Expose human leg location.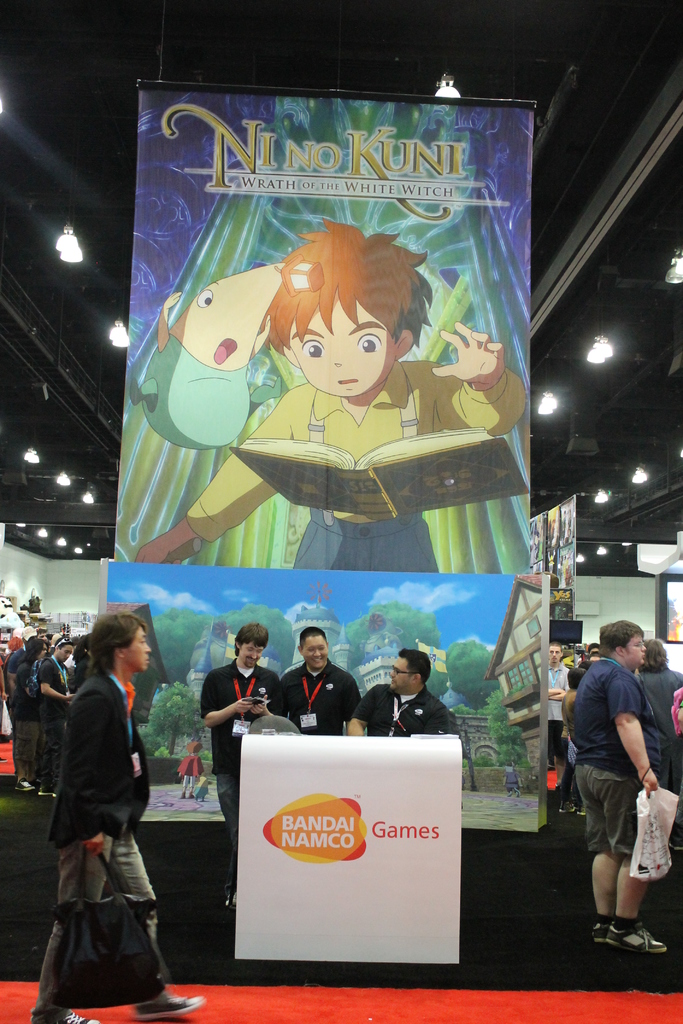
Exposed at <box>573,750,621,939</box>.
